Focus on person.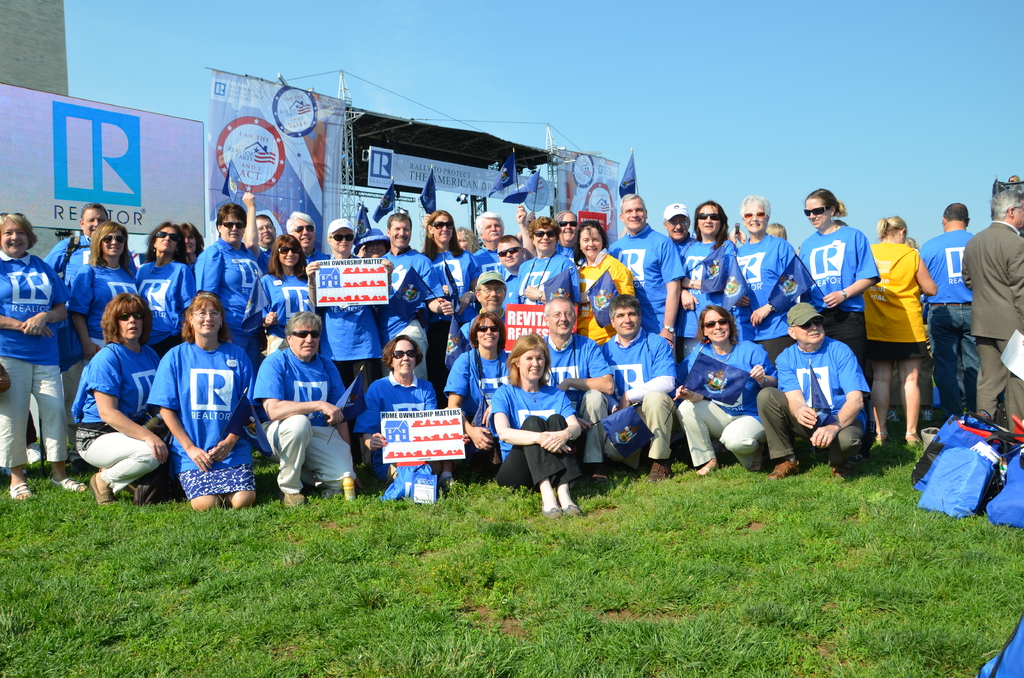
Focused at 145, 291, 267, 507.
